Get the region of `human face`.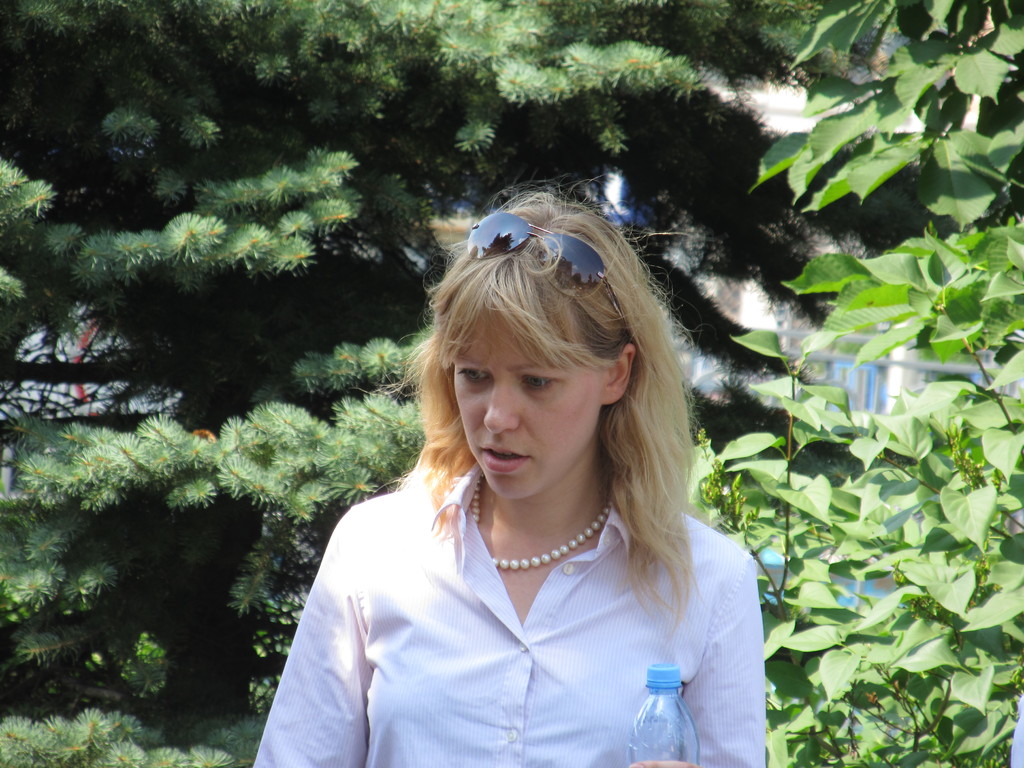
452:305:600:500.
